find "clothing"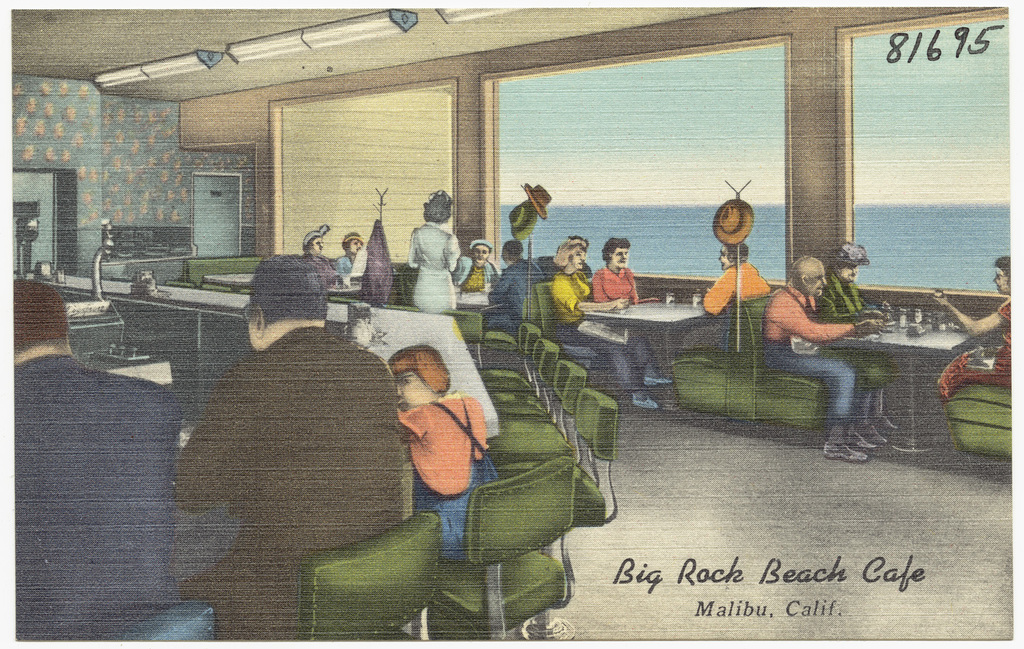
339/258/351/273
